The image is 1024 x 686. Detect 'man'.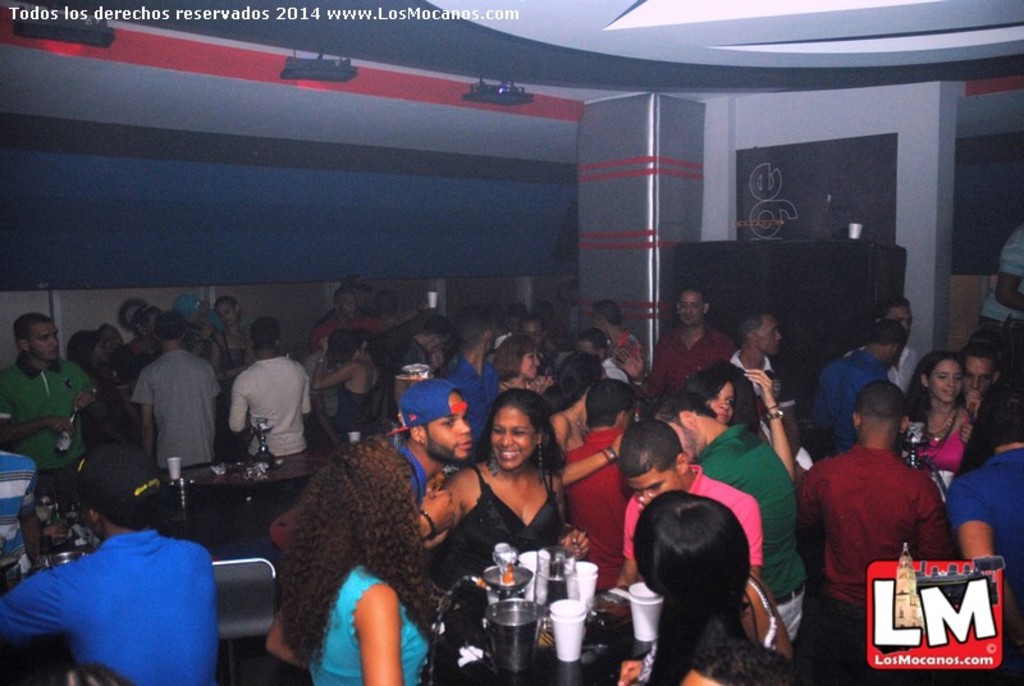
Detection: 439,316,500,434.
